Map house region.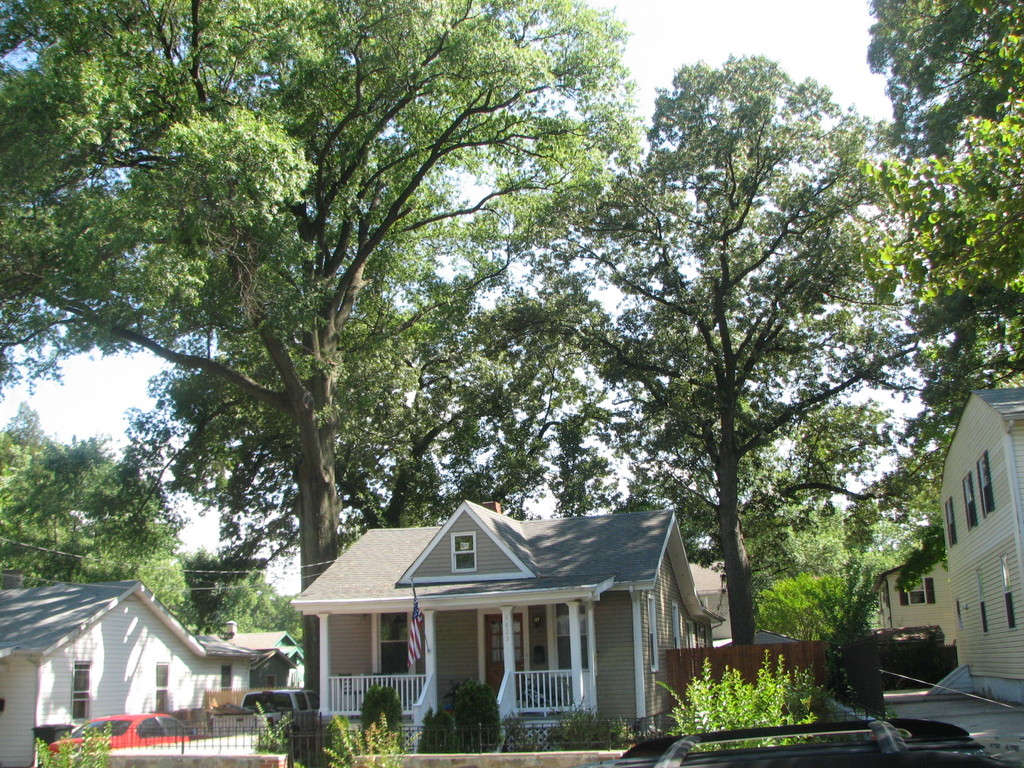
Mapped to locate(202, 616, 251, 699).
